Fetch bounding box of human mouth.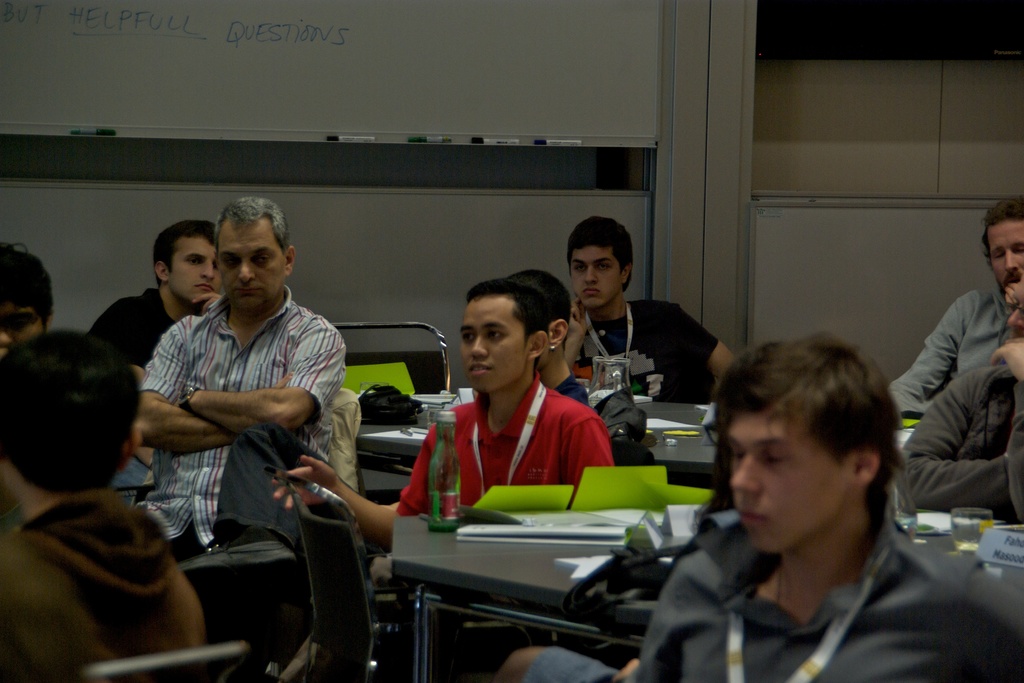
Bbox: box(197, 284, 216, 292).
